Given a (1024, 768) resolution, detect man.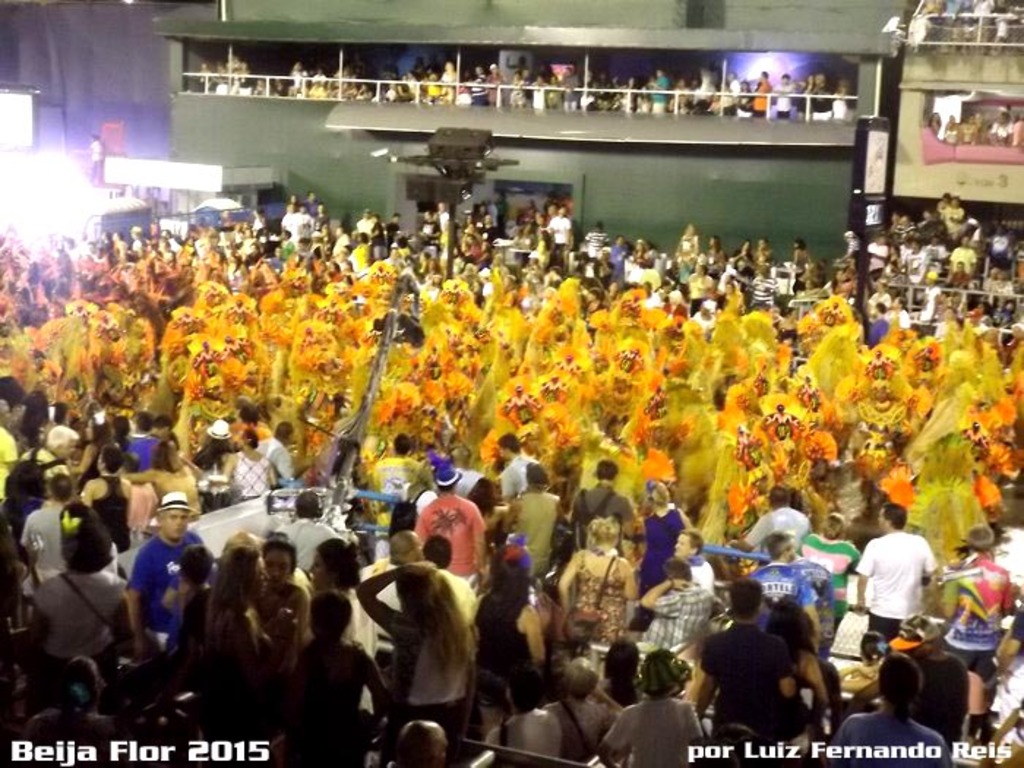
366/432/432/525.
